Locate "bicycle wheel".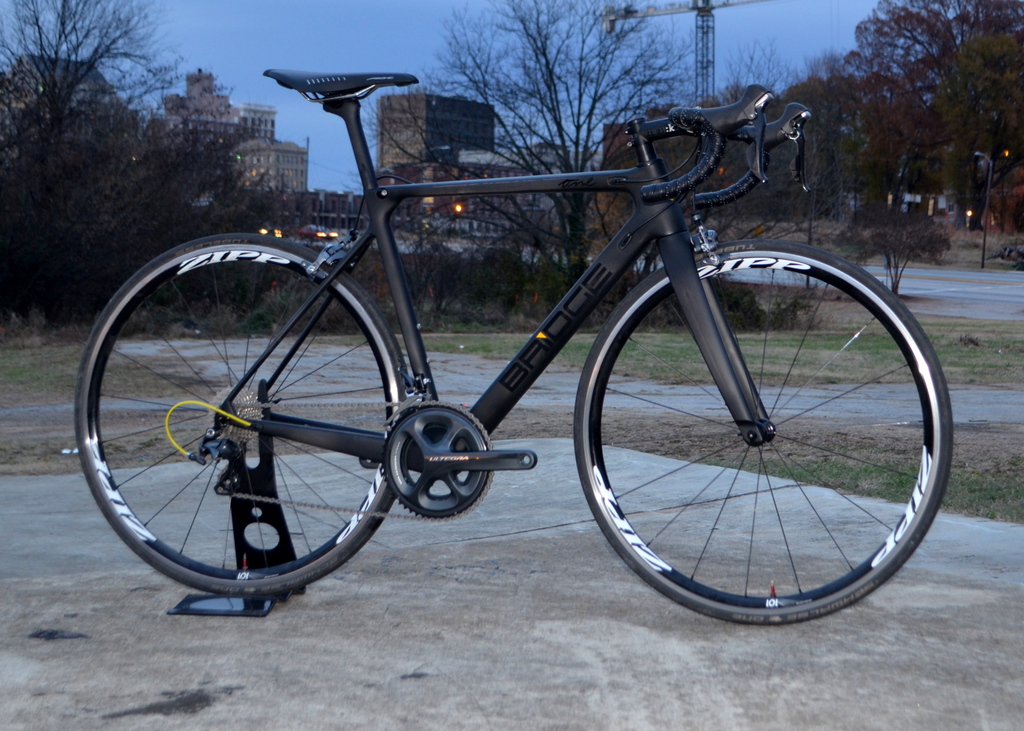
Bounding box: [73, 229, 417, 599].
